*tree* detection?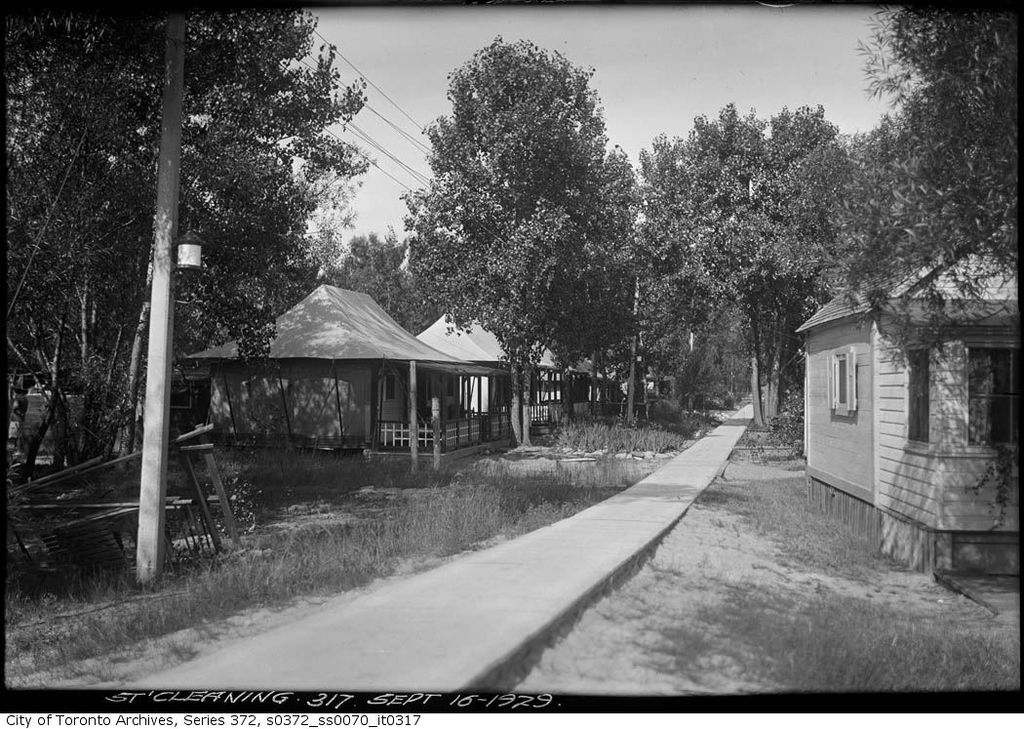
pyautogui.locateOnScreen(308, 221, 441, 336)
